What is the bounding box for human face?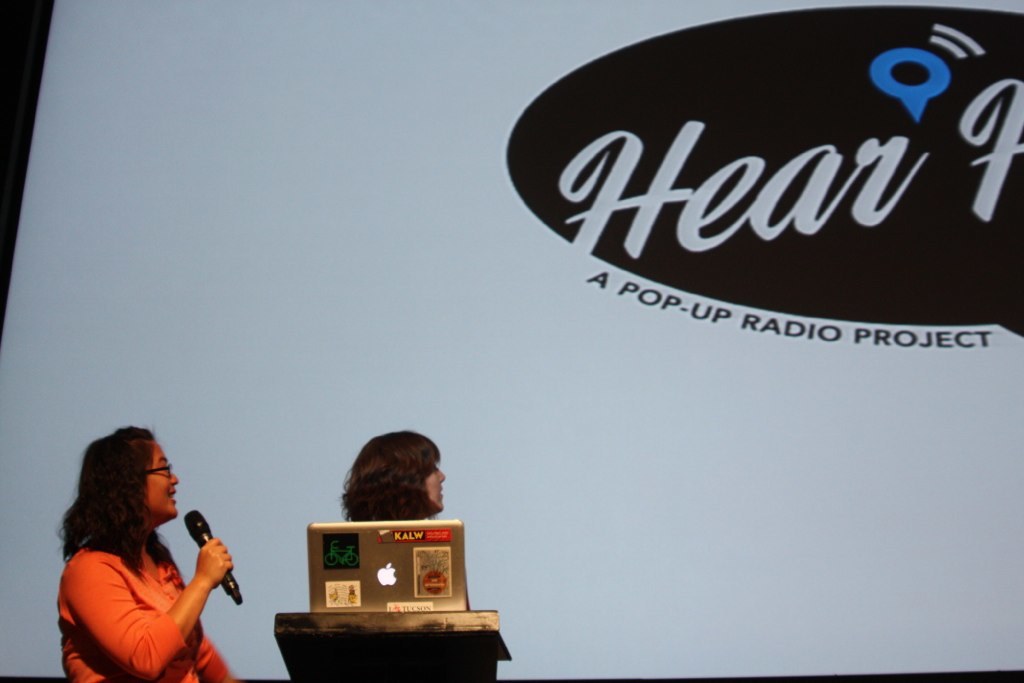
424,464,448,509.
